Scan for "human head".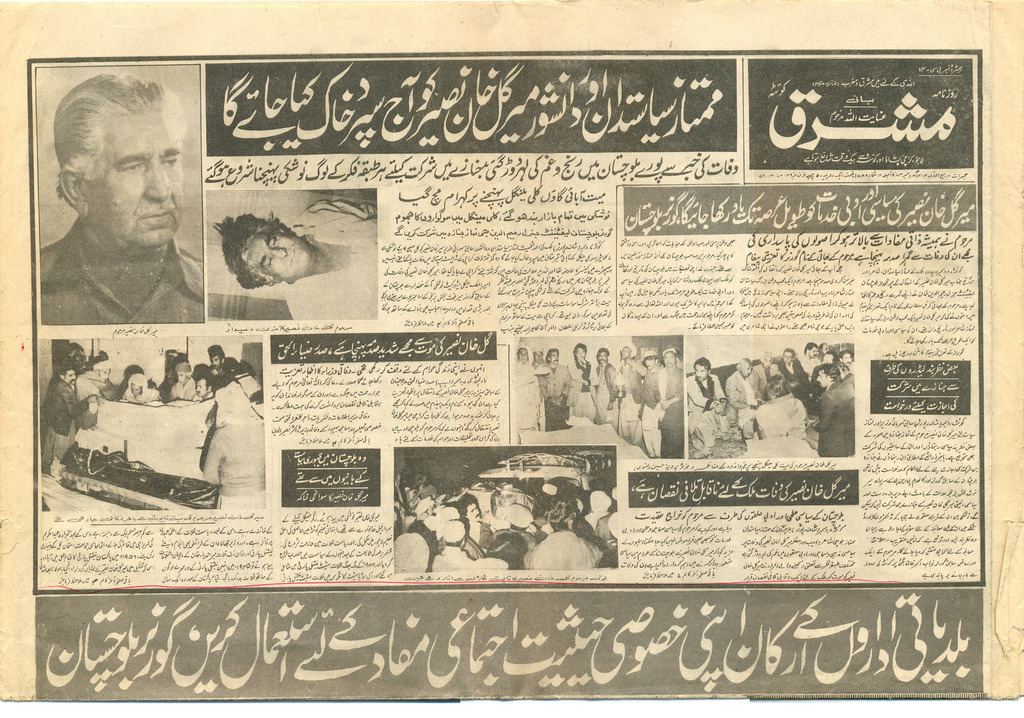
Scan result: bbox=(126, 374, 147, 401).
